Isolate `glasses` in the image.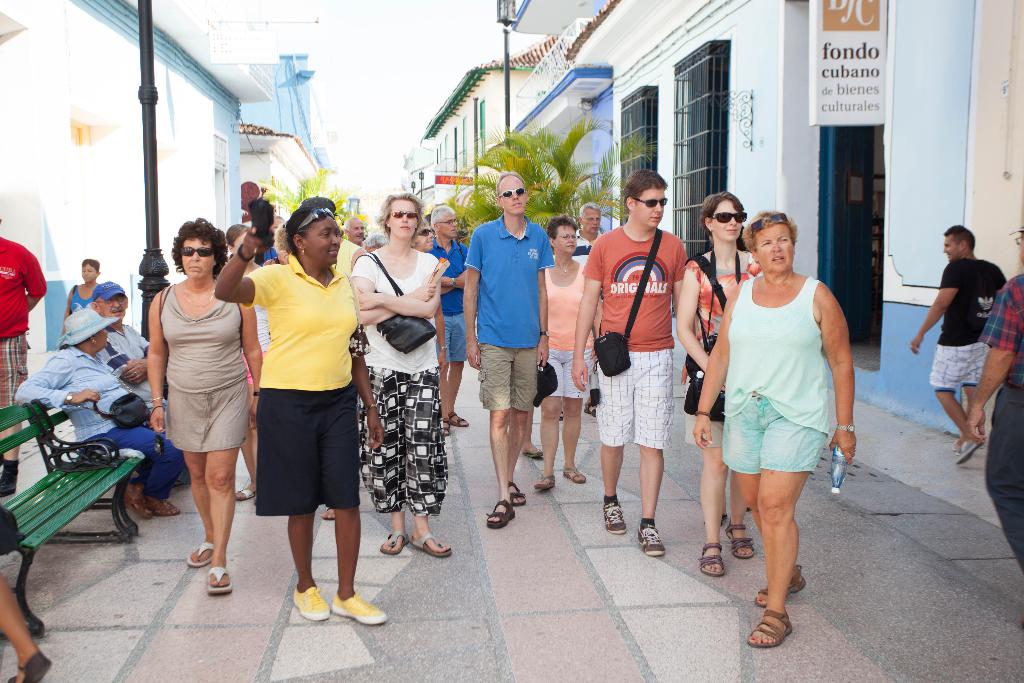
Isolated region: {"left": 630, "top": 193, "right": 666, "bottom": 210}.
